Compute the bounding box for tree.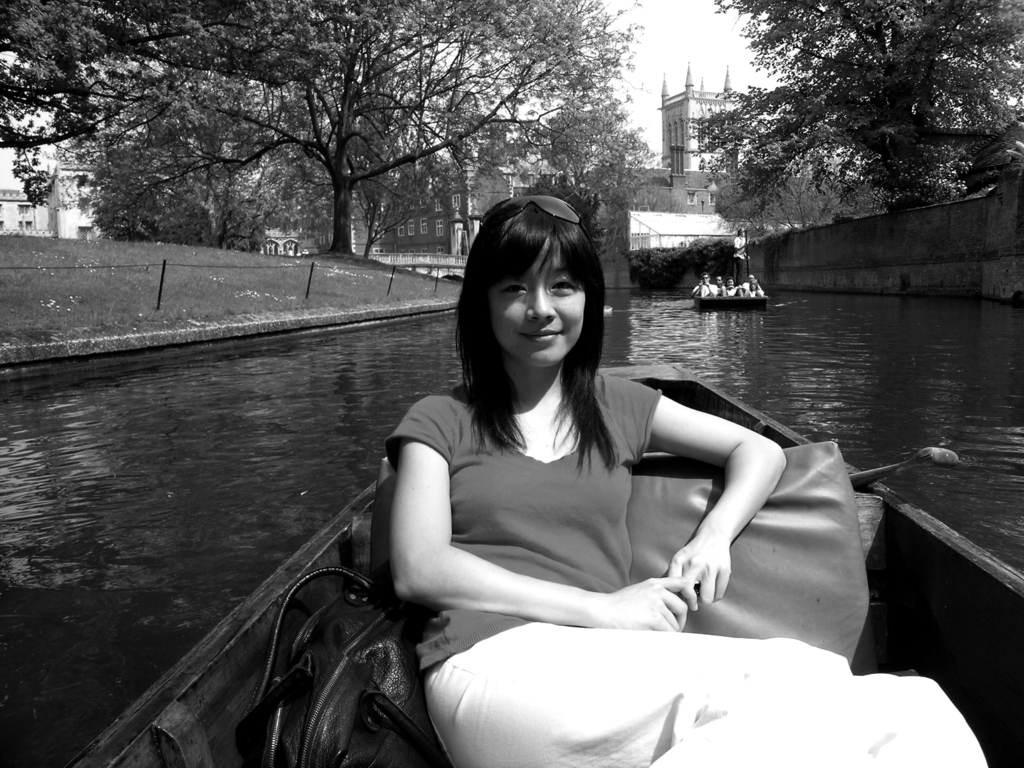
rect(681, 0, 1023, 209).
